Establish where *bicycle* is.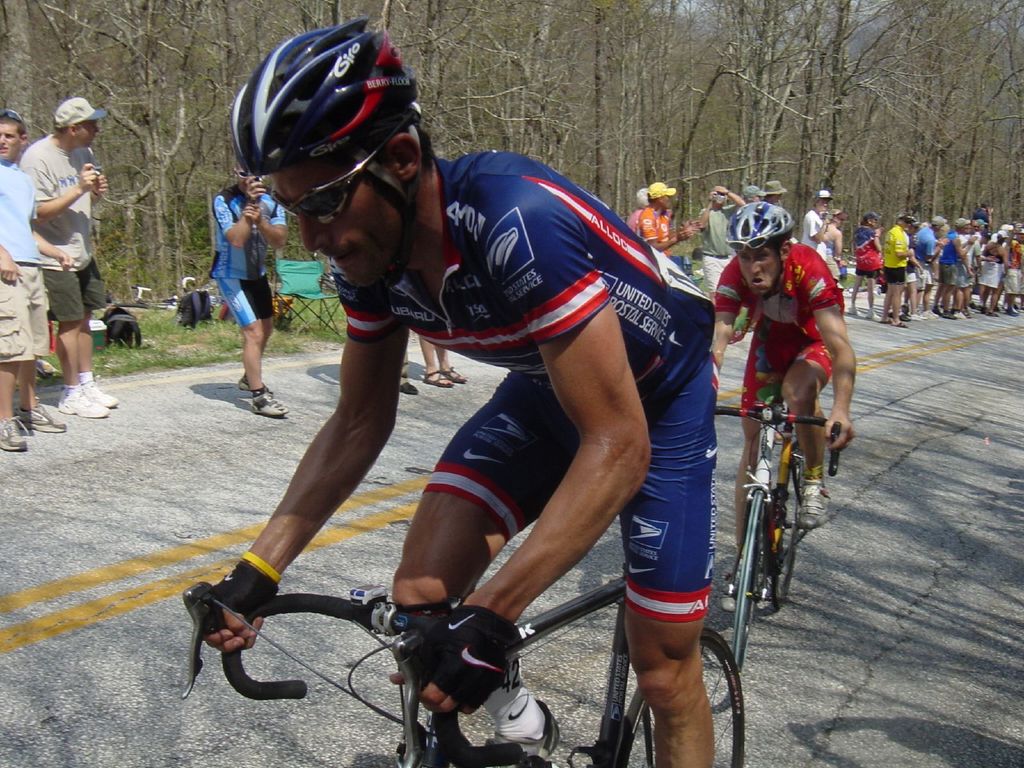
Established at x1=179 y1=500 x2=749 y2=767.
